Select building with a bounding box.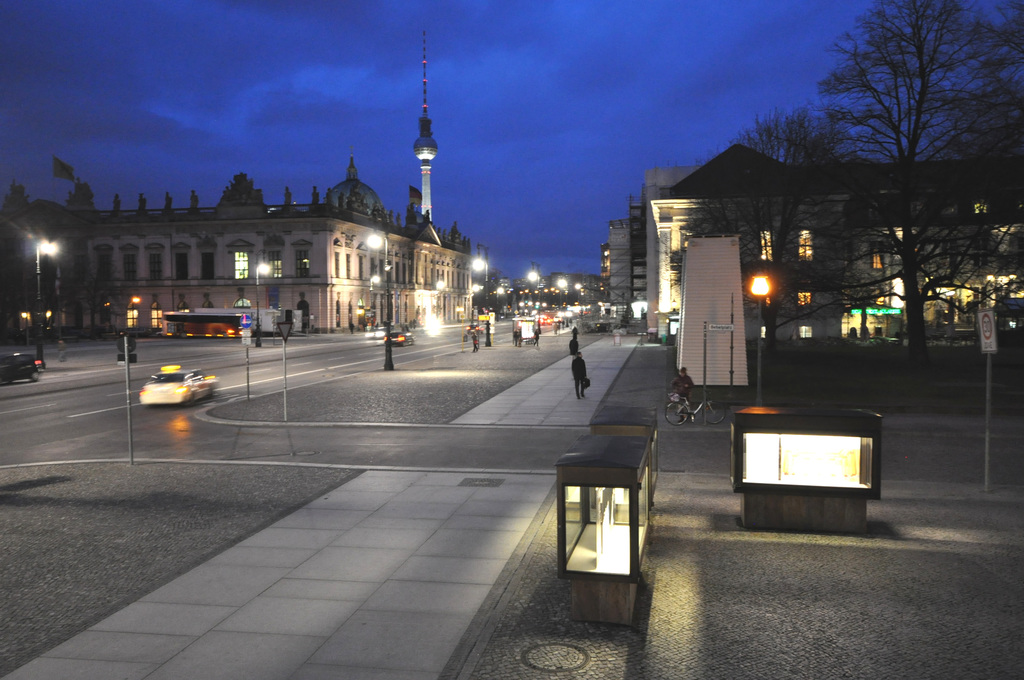
Rect(608, 215, 630, 314).
